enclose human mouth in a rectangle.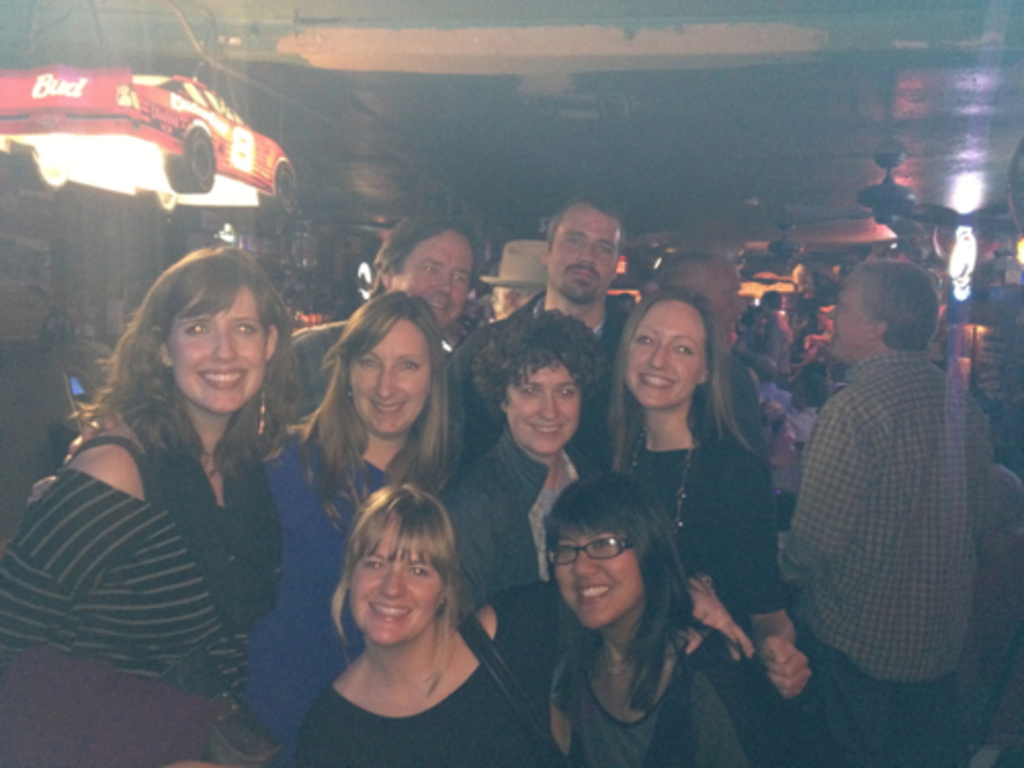
197, 352, 252, 397.
